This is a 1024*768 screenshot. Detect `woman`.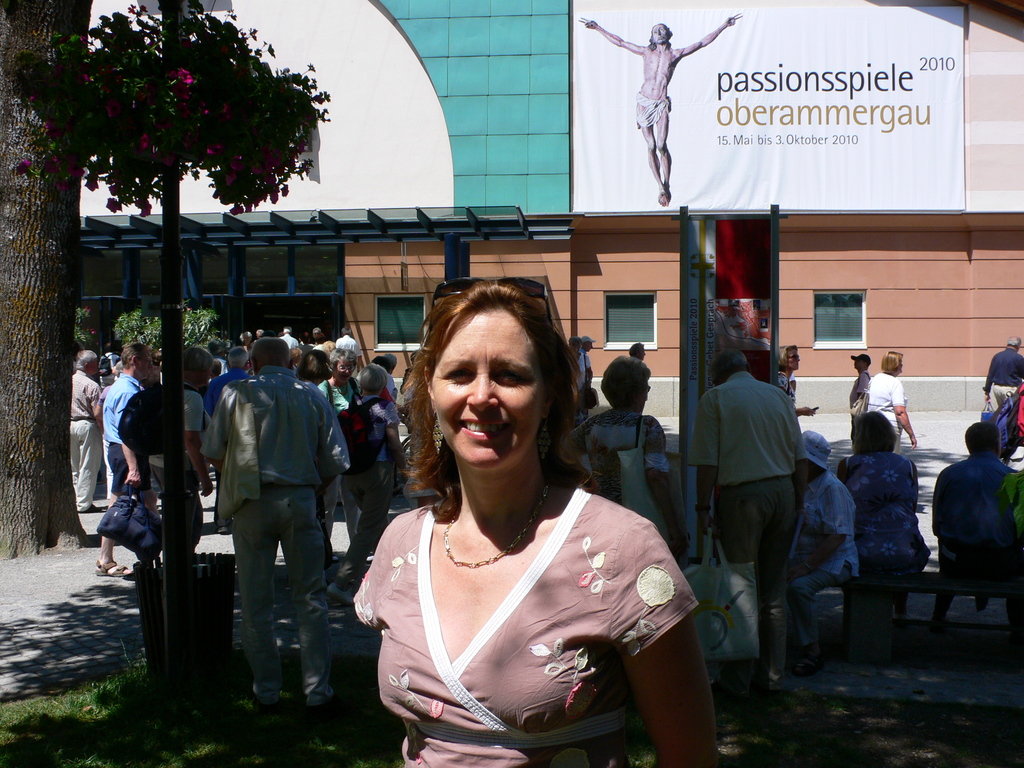
[780, 346, 819, 420].
